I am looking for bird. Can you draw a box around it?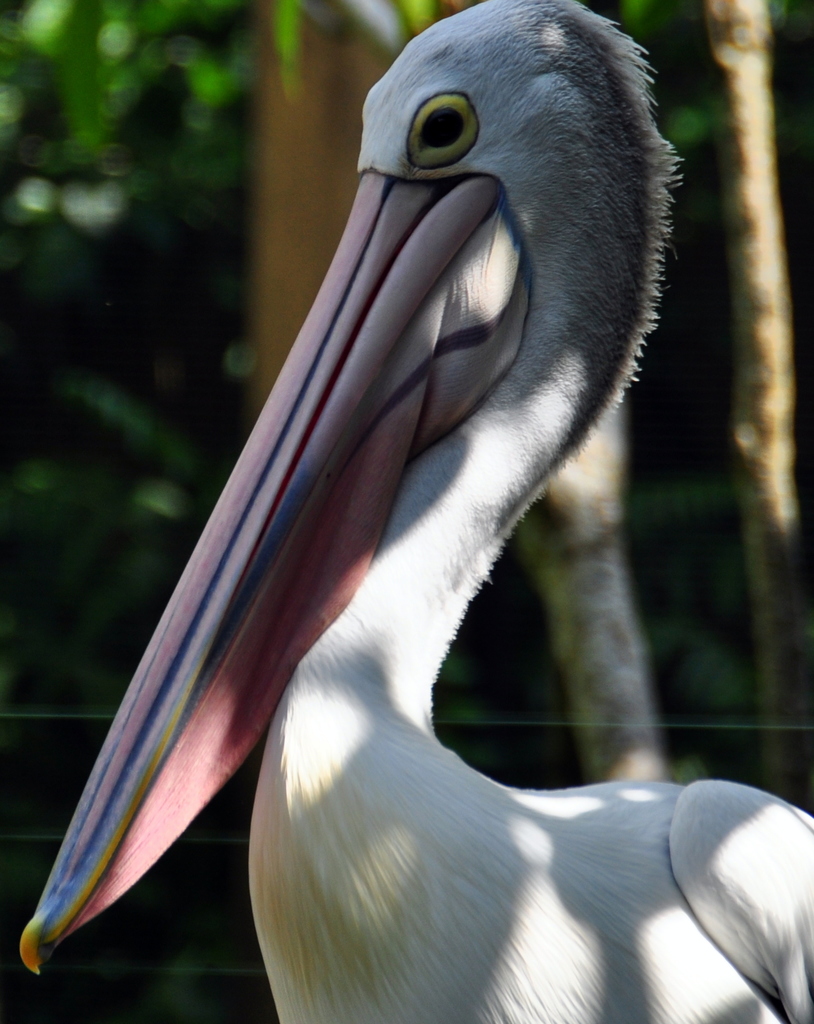
Sure, the bounding box is (x1=23, y1=4, x2=764, y2=1023).
